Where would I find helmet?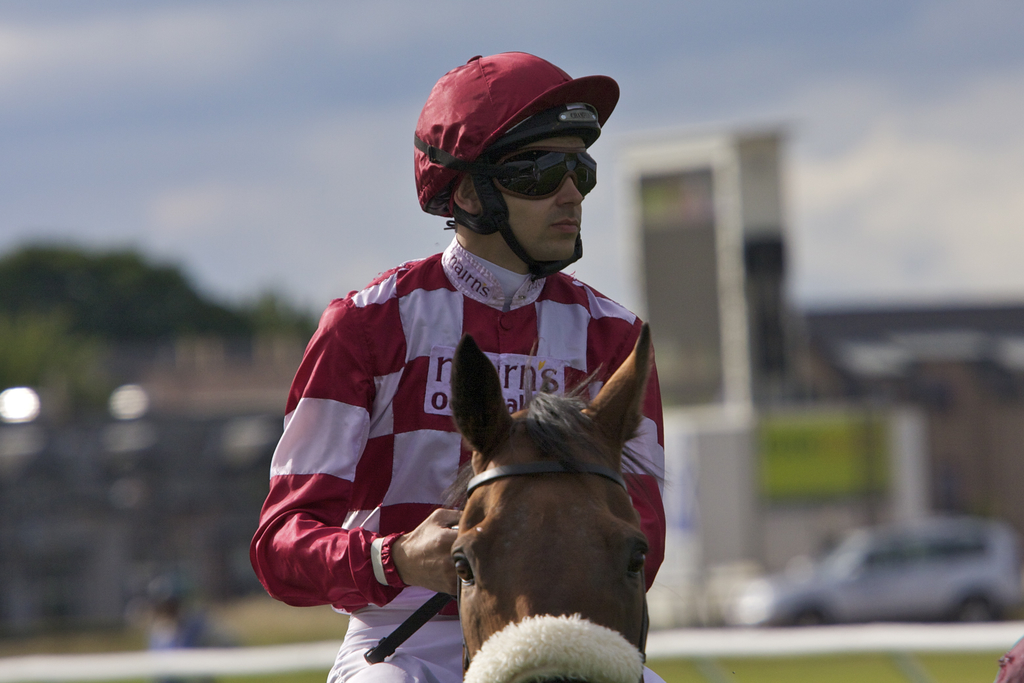
At <box>408,44,607,266</box>.
